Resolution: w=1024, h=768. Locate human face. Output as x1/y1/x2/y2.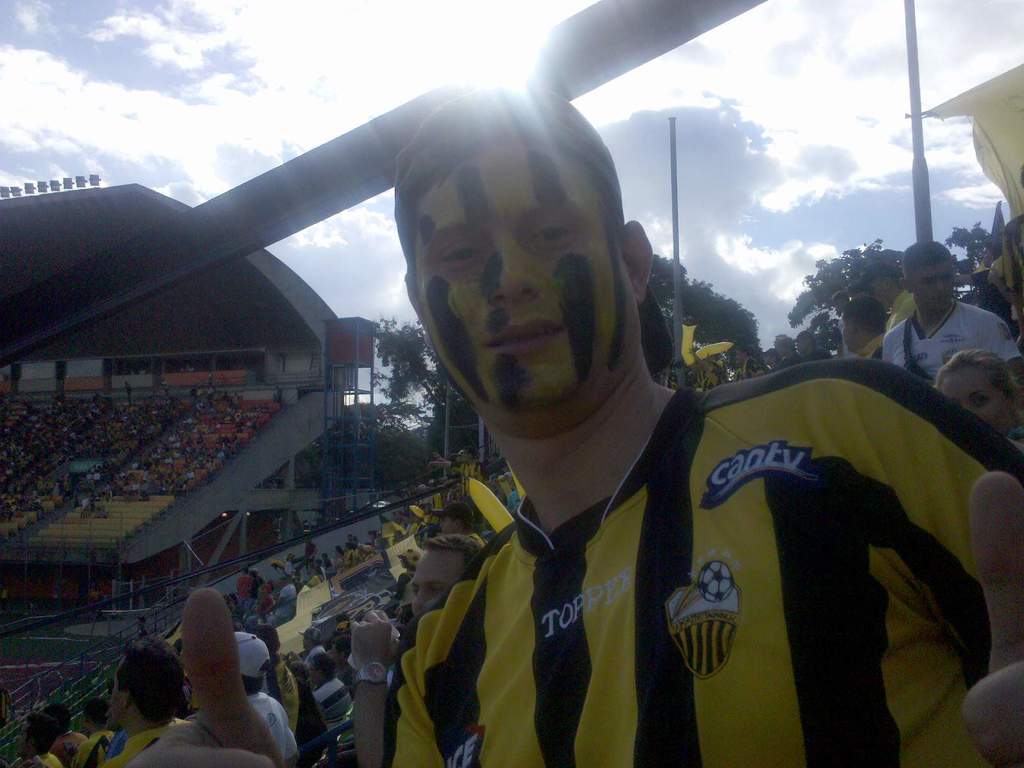
941/364/1012/434.
